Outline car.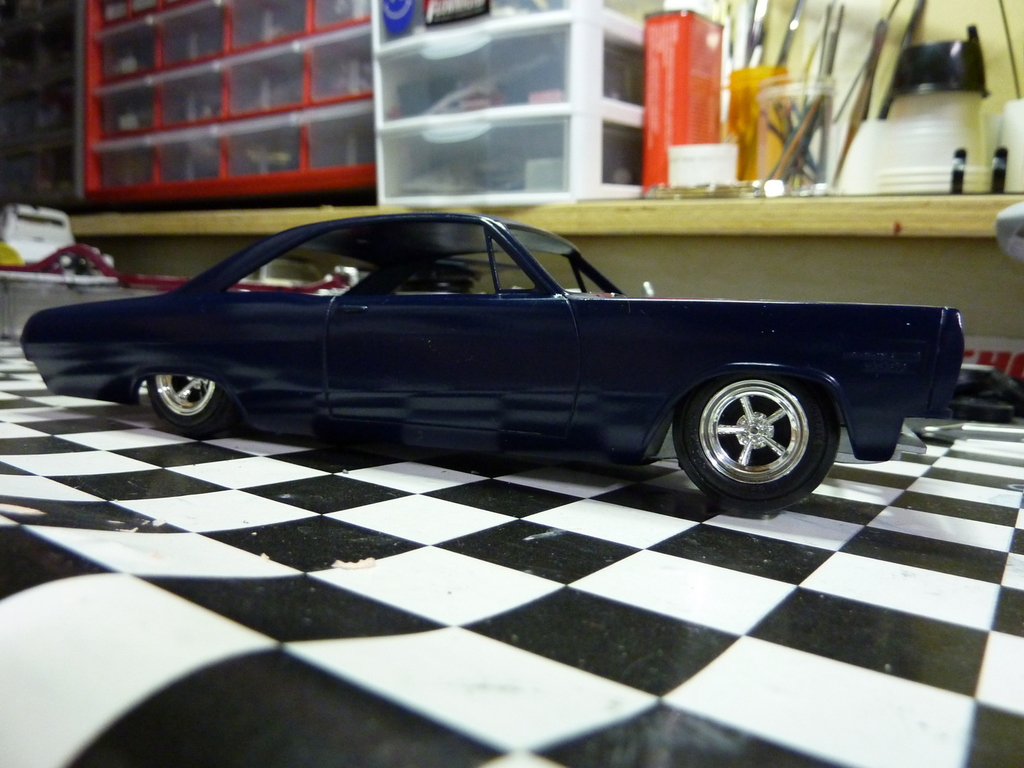
Outline: box(19, 212, 962, 516).
